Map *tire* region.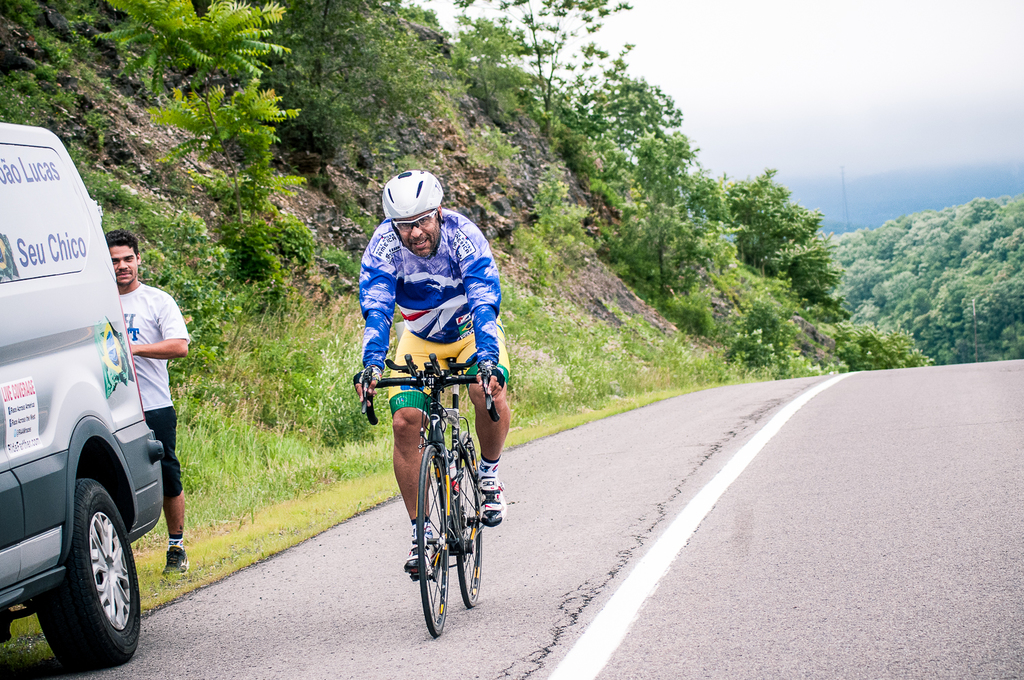
Mapped to <bbox>33, 469, 134, 673</bbox>.
